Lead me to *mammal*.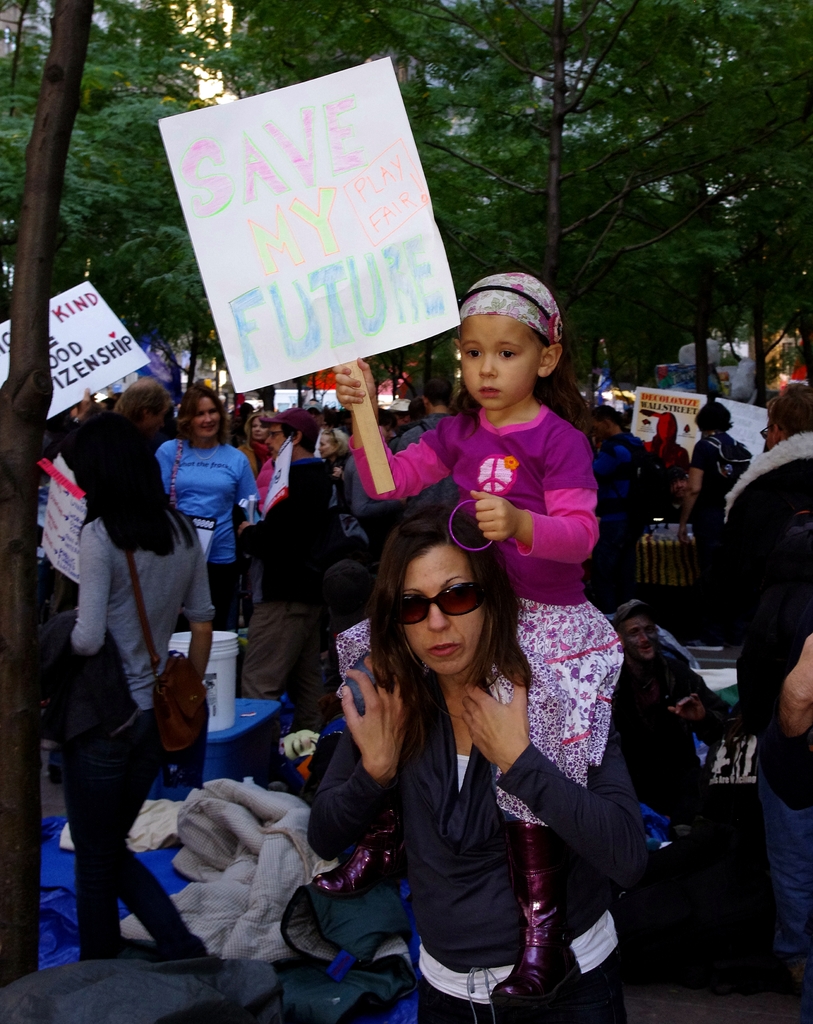
Lead to locate(152, 381, 261, 633).
